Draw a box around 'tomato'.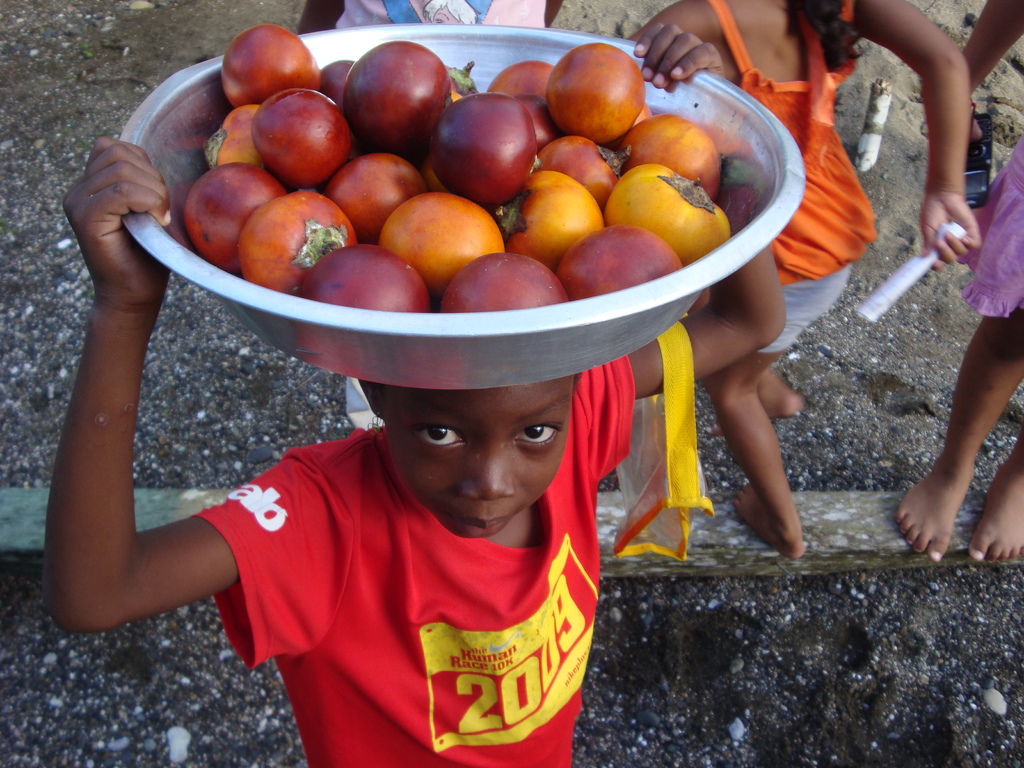
Rect(442, 255, 556, 317).
